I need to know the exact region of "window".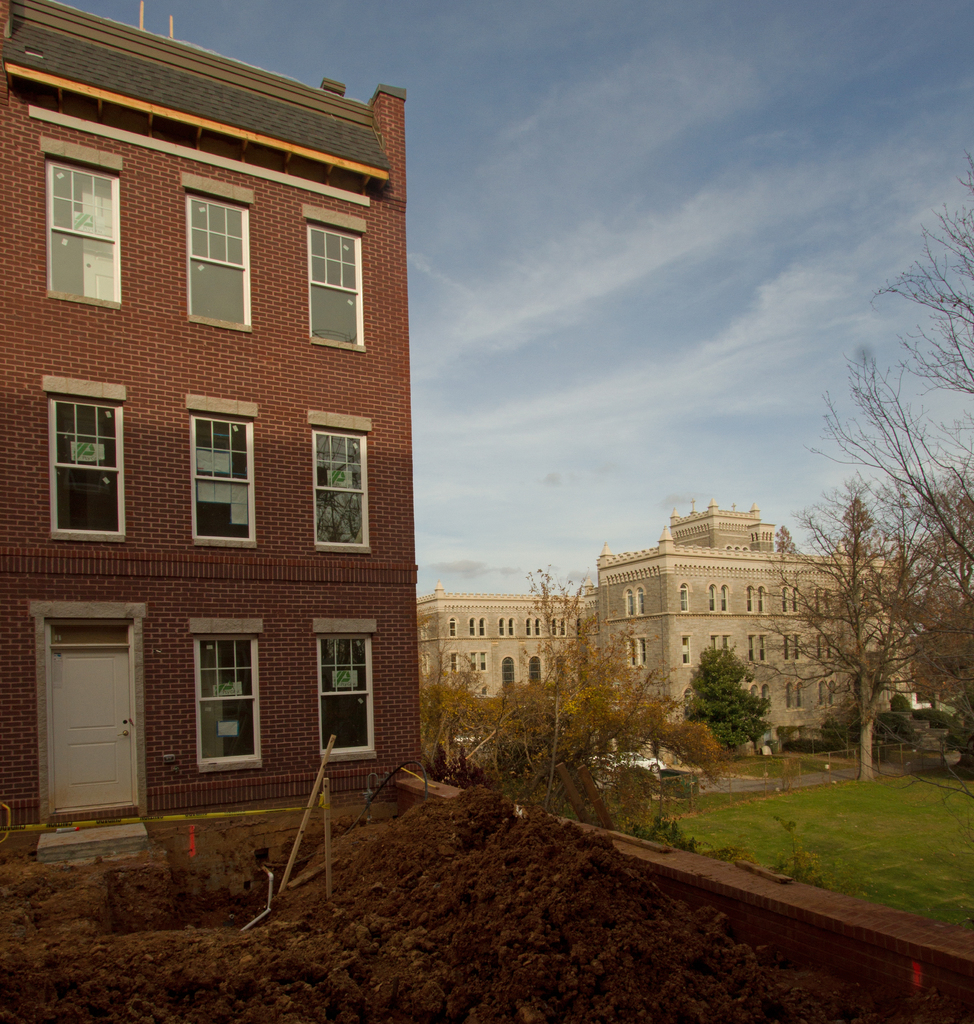
Region: bbox=(743, 585, 752, 611).
